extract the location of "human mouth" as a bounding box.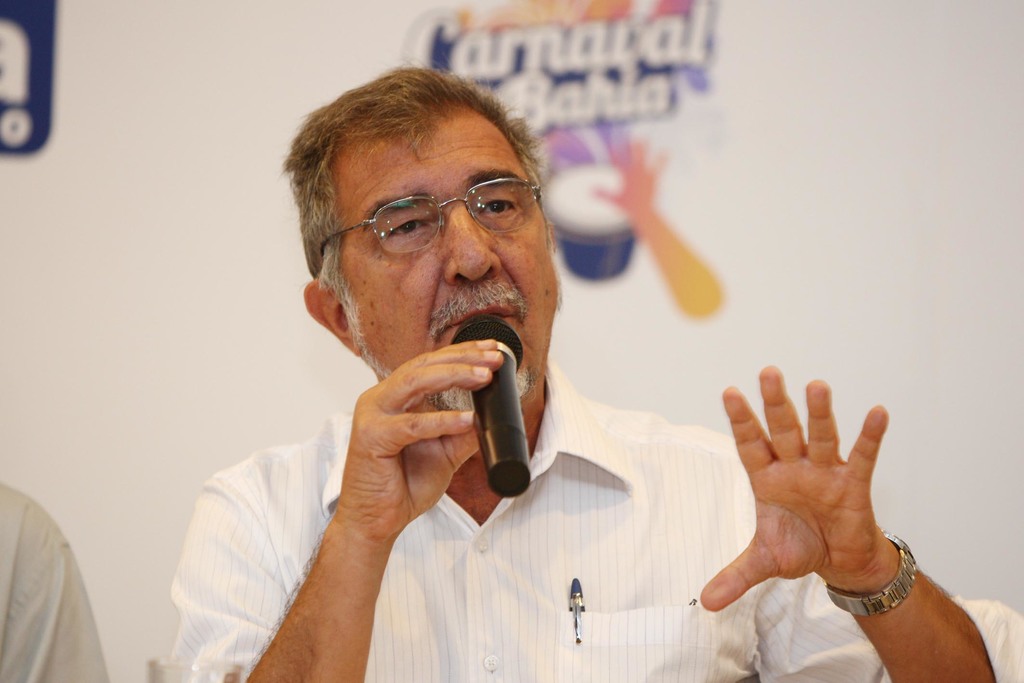
<box>438,302,519,332</box>.
